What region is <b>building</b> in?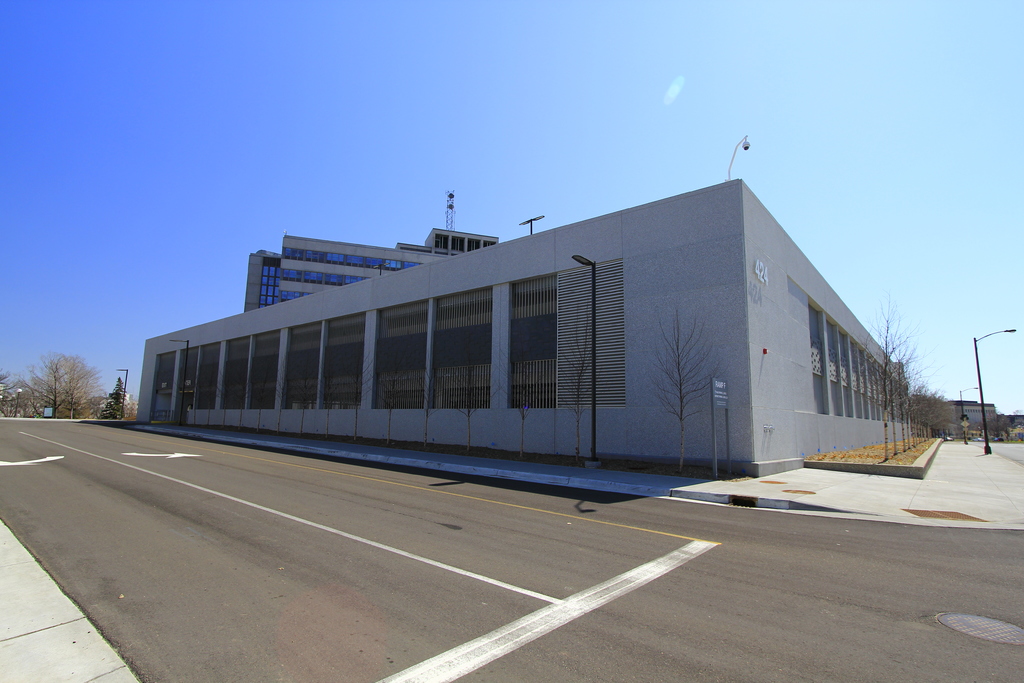
locate(246, 230, 502, 313).
